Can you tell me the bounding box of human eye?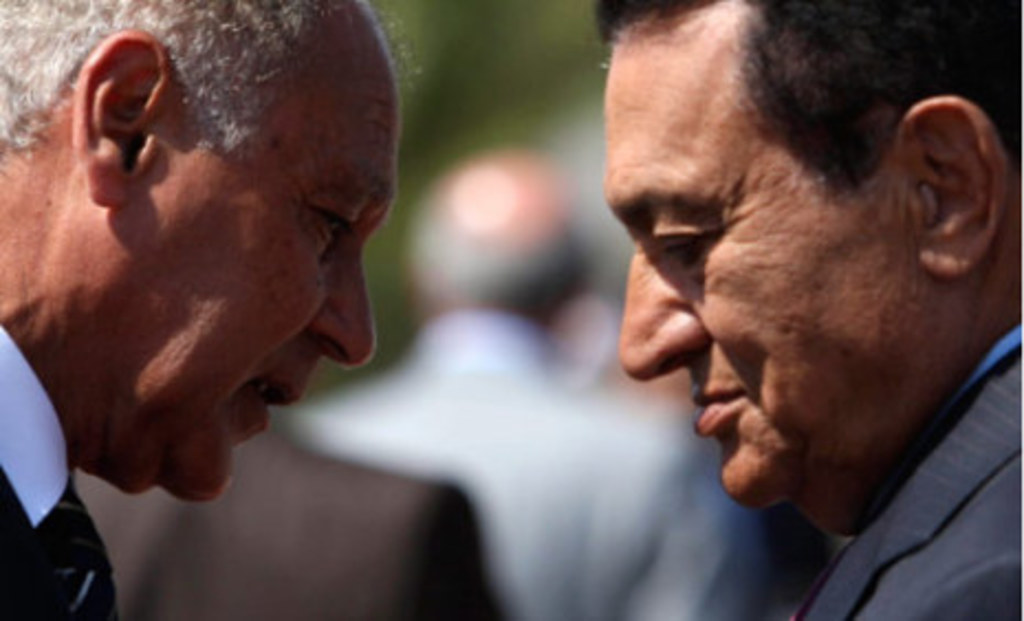
<bbox>650, 198, 727, 266</bbox>.
